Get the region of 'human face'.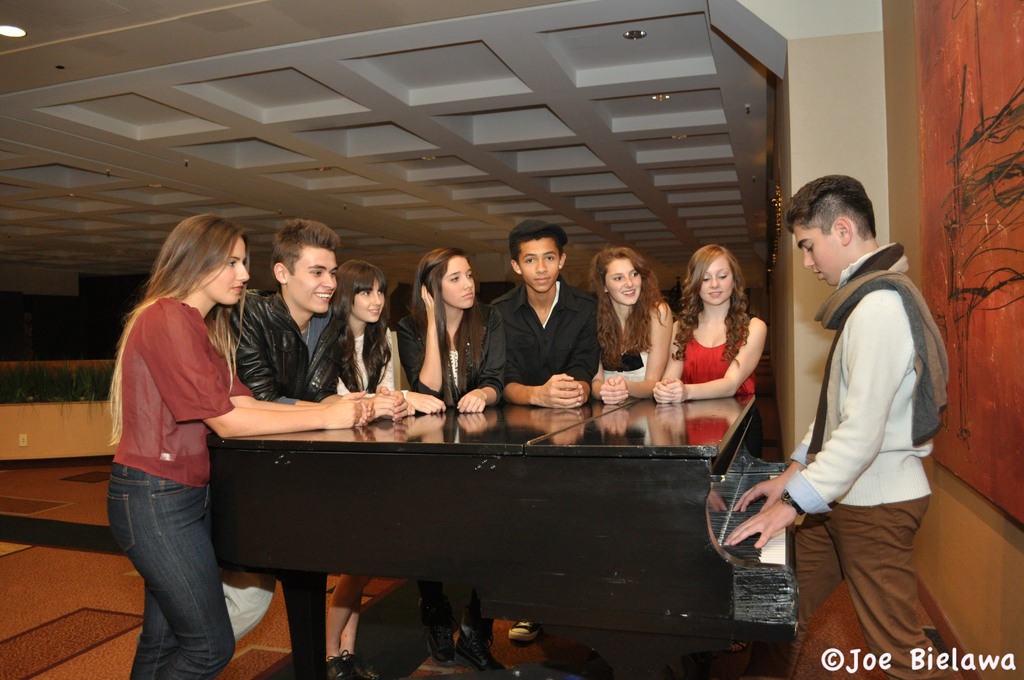
(792,228,845,287).
